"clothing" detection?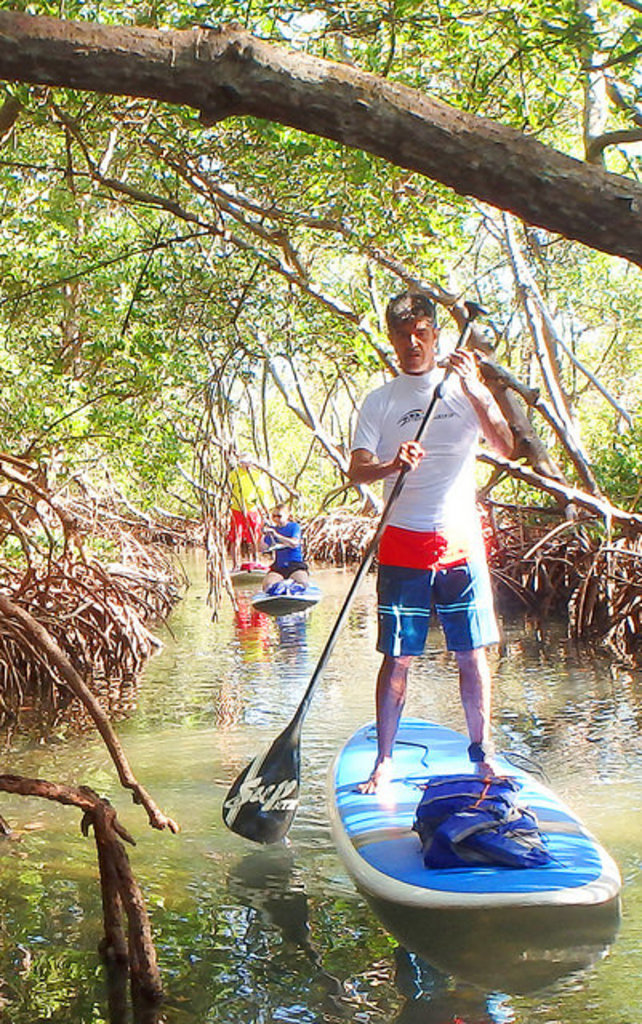
bbox(263, 520, 303, 578)
